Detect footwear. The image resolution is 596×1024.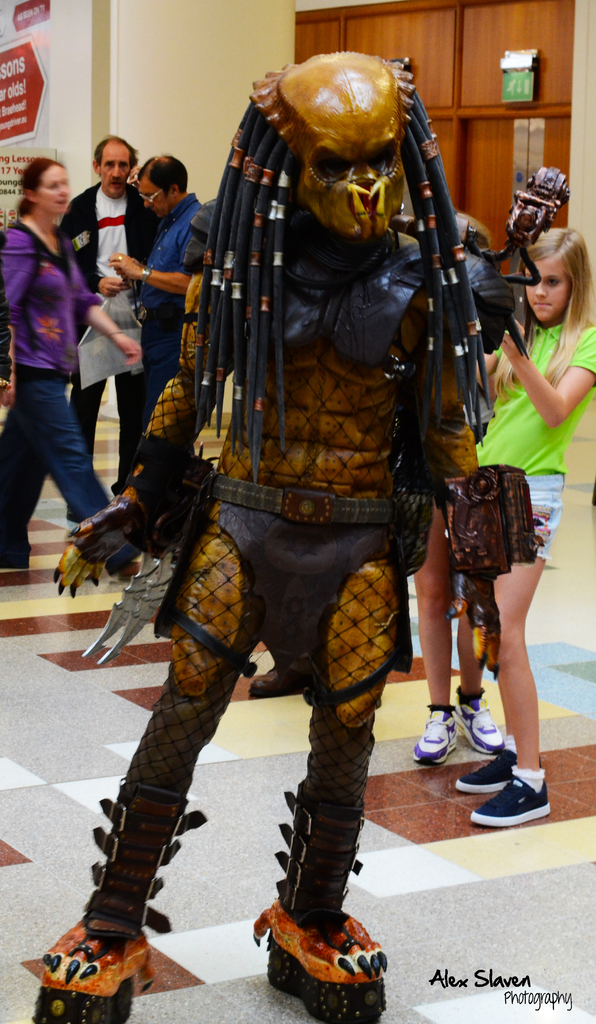
box(456, 746, 511, 796).
